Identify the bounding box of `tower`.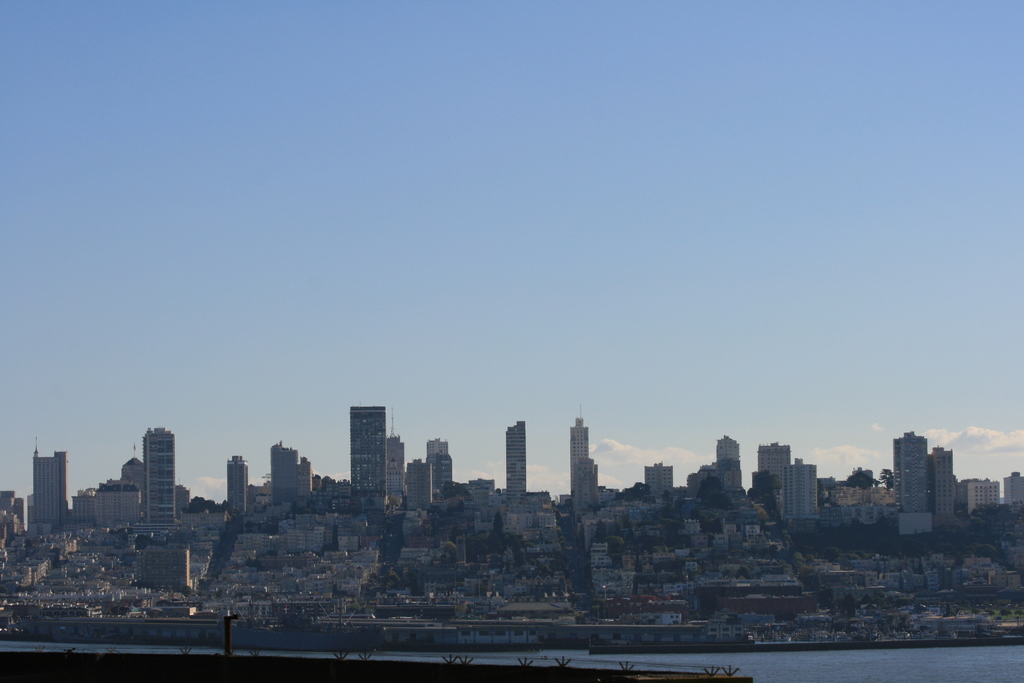
detection(348, 400, 397, 504).
